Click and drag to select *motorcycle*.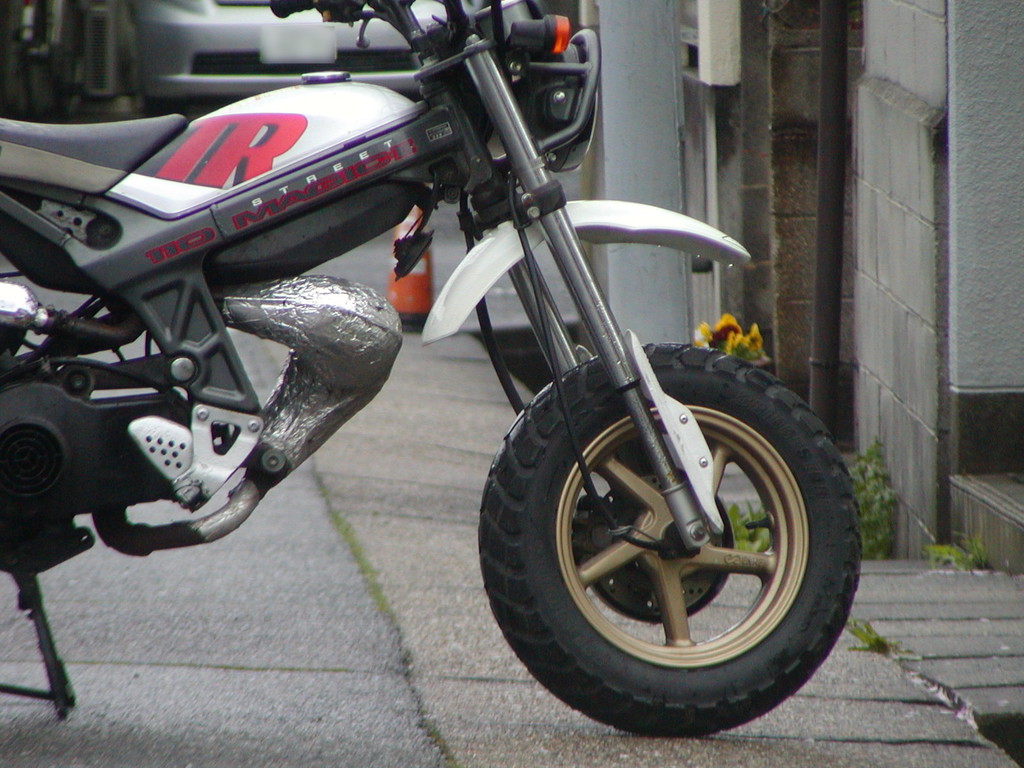
Selection: locate(26, 3, 850, 722).
